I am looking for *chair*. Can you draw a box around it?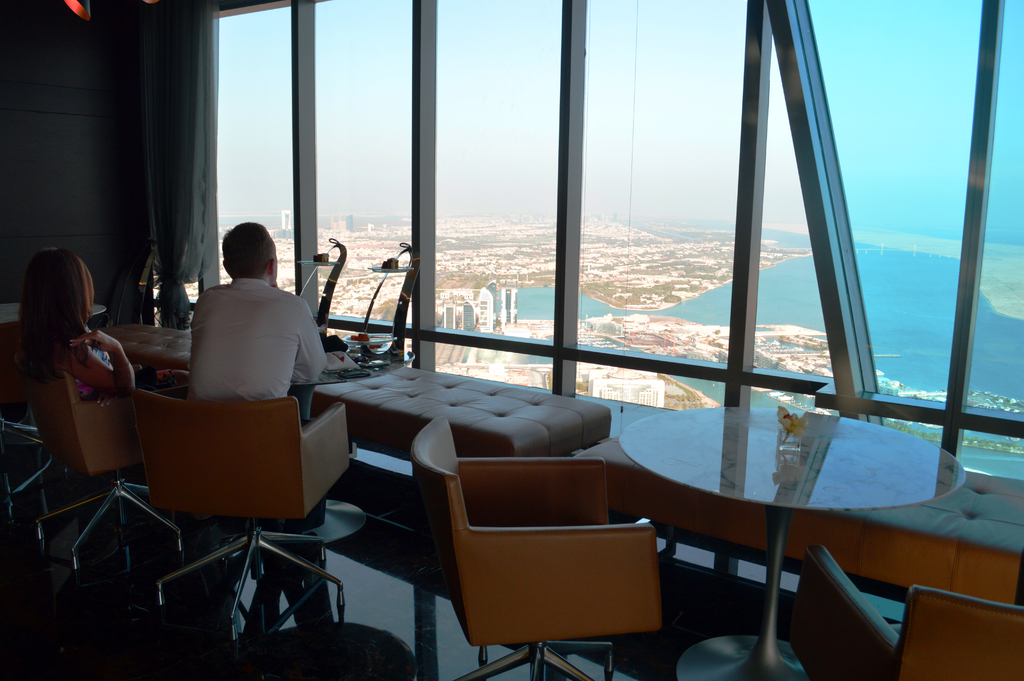
Sure, the bounding box is (12,365,165,568).
